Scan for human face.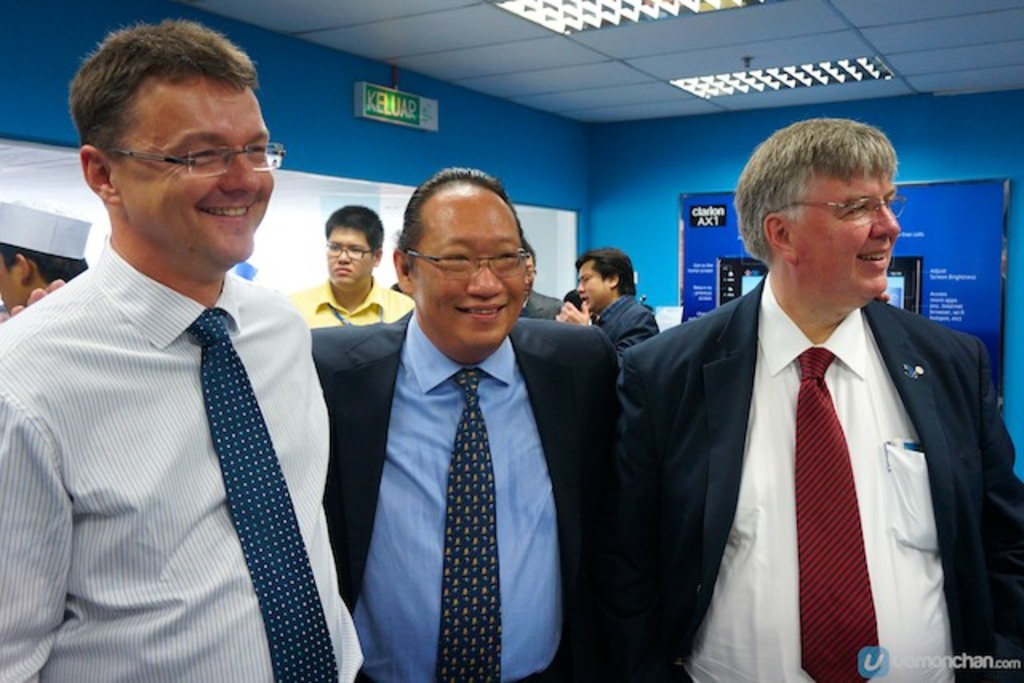
Scan result: (x1=794, y1=166, x2=902, y2=293).
